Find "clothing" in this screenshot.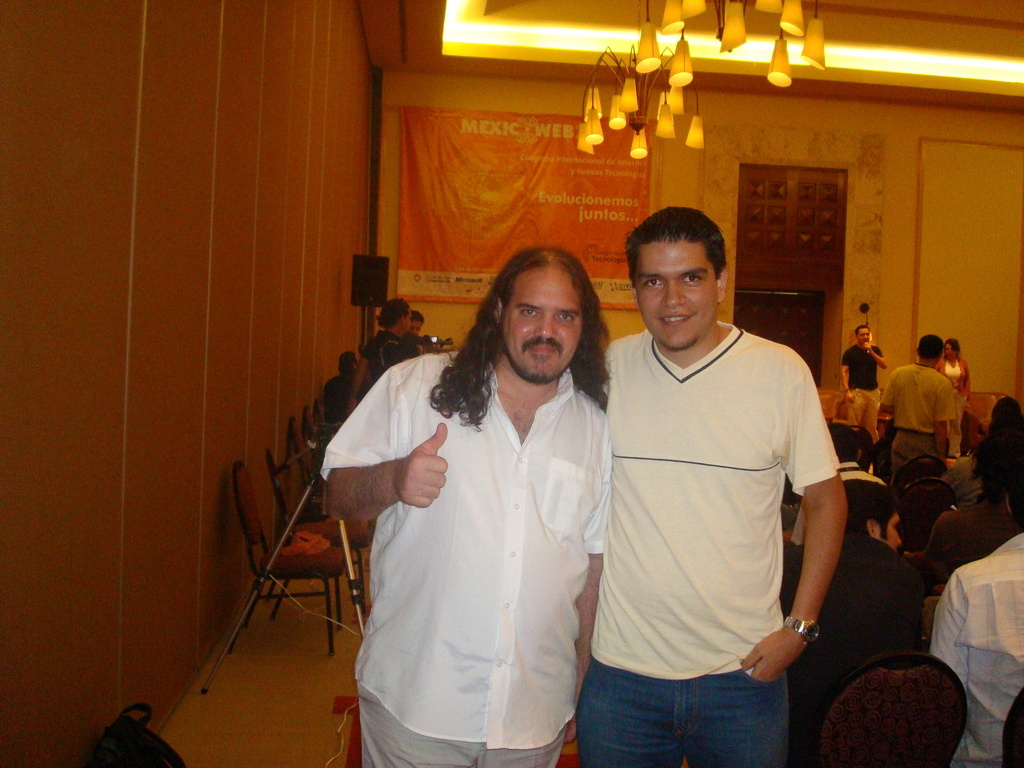
The bounding box for "clothing" is [572, 322, 843, 767].
